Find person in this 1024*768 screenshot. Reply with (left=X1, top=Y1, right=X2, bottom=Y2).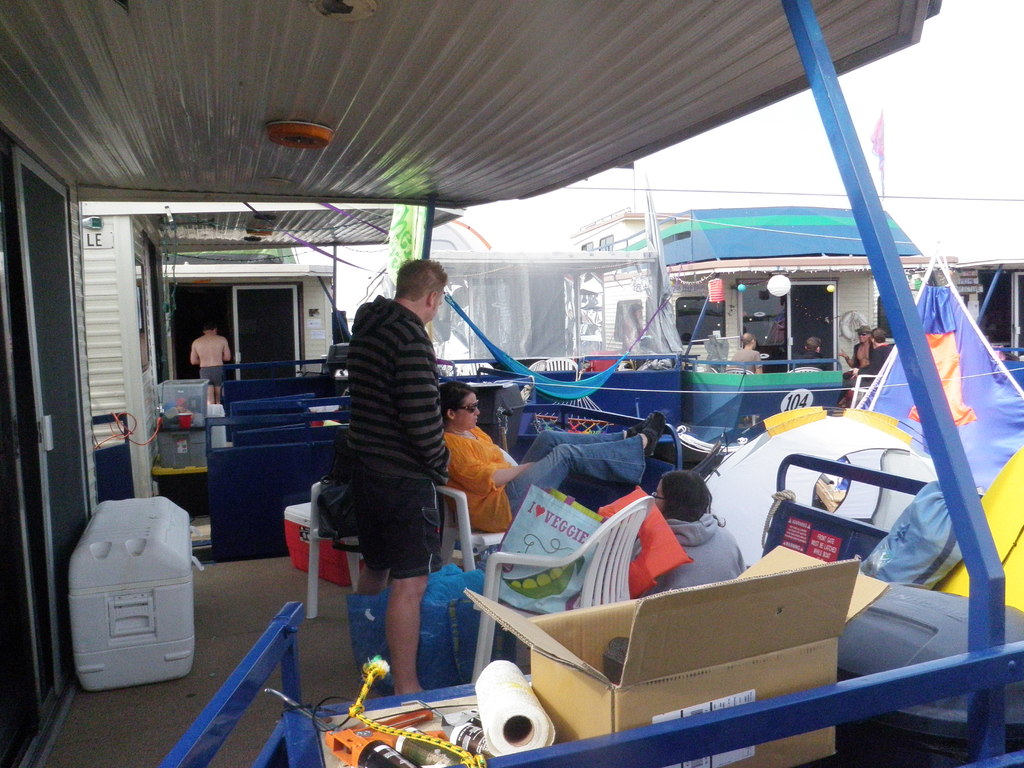
(left=866, top=327, right=886, bottom=368).
